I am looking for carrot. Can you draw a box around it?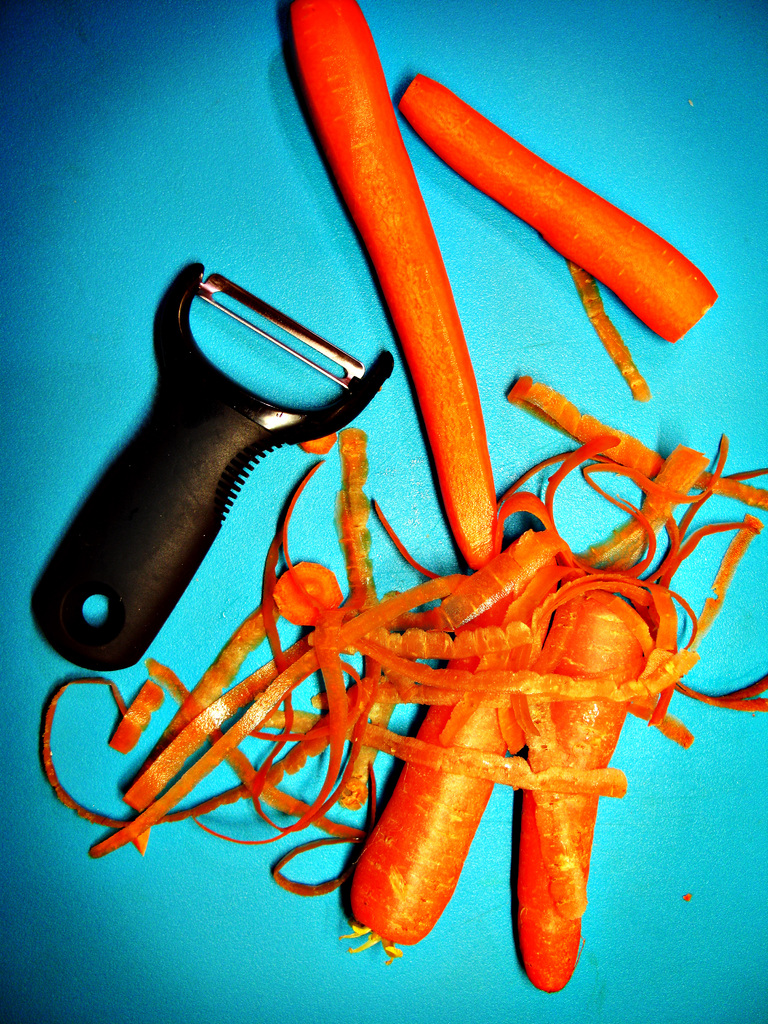
Sure, the bounding box is box(397, 70, 721, 344).
